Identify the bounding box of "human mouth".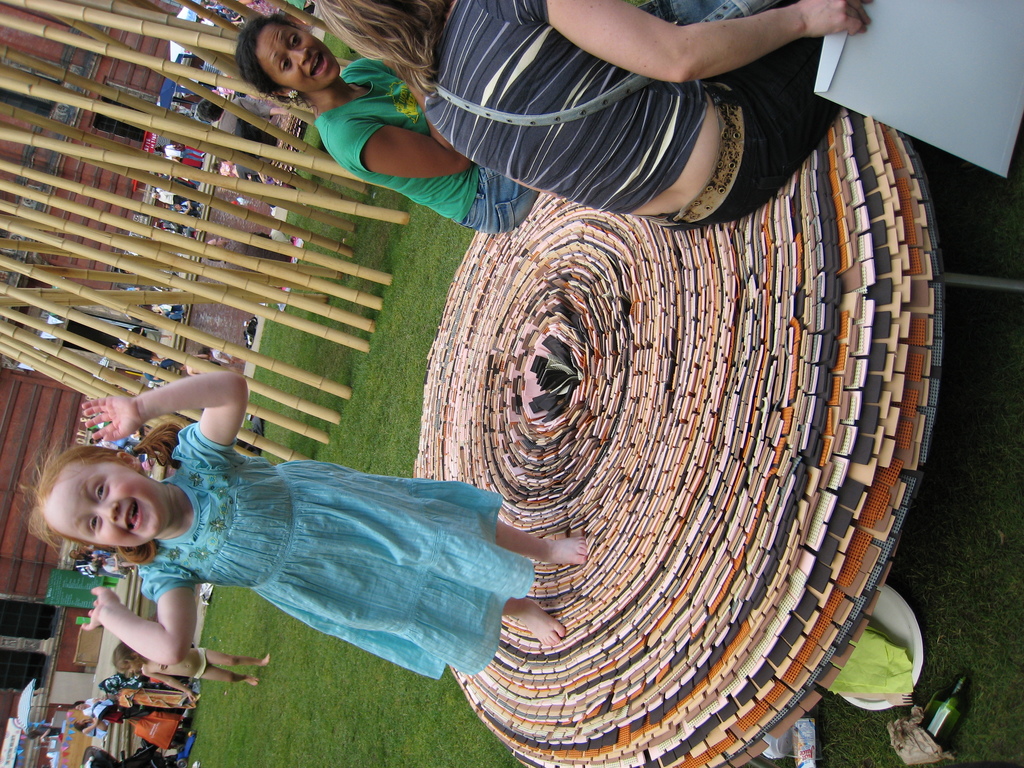
(305, 45, 333, 88).
